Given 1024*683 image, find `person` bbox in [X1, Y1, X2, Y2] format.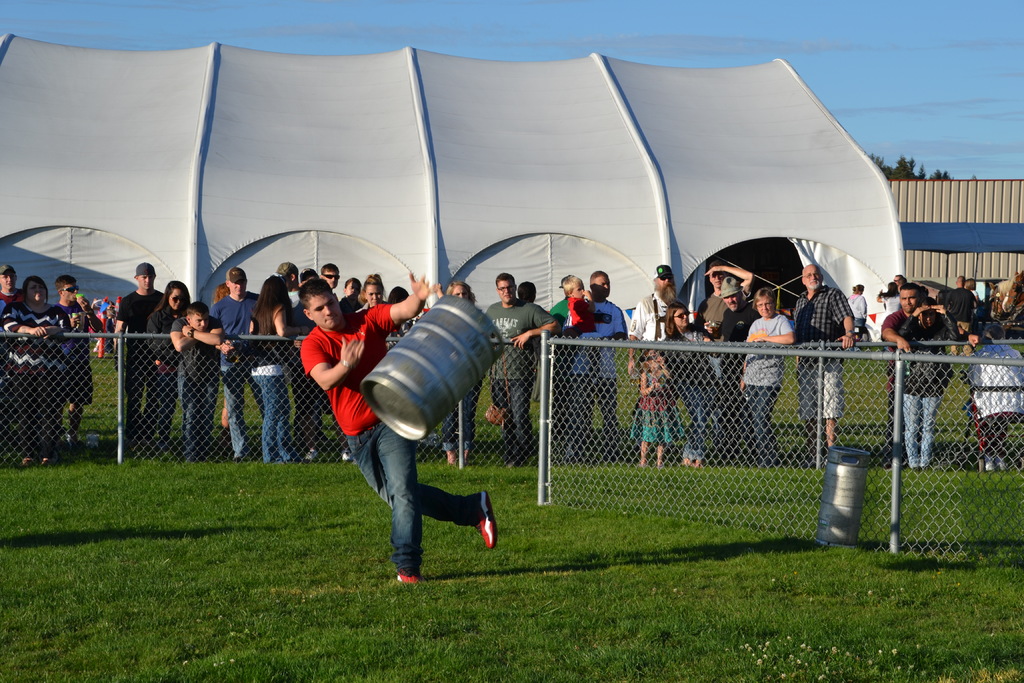
[710, 276, 764, 462].
